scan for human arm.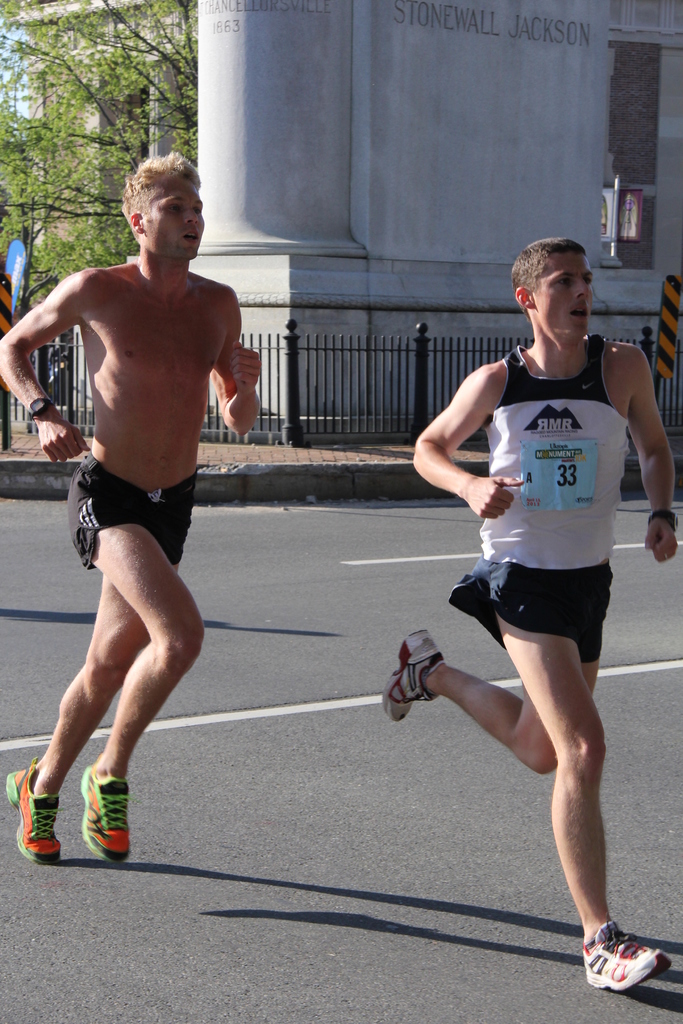
Scan result: (0, 276, 90, 456).
